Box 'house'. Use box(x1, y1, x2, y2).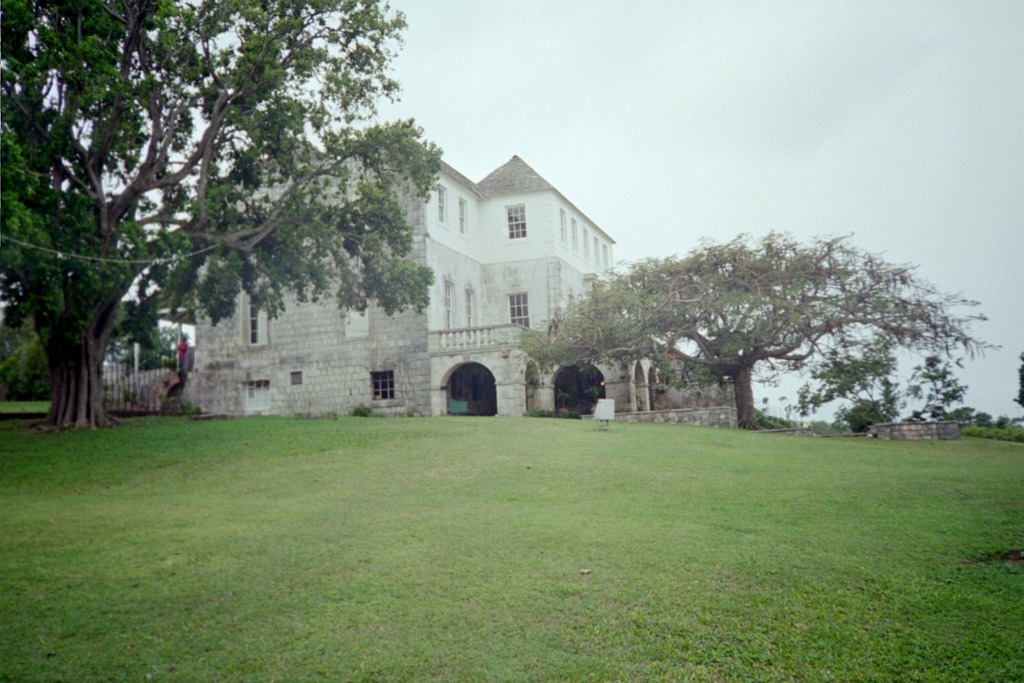
box(637, 333, 739, 428).
